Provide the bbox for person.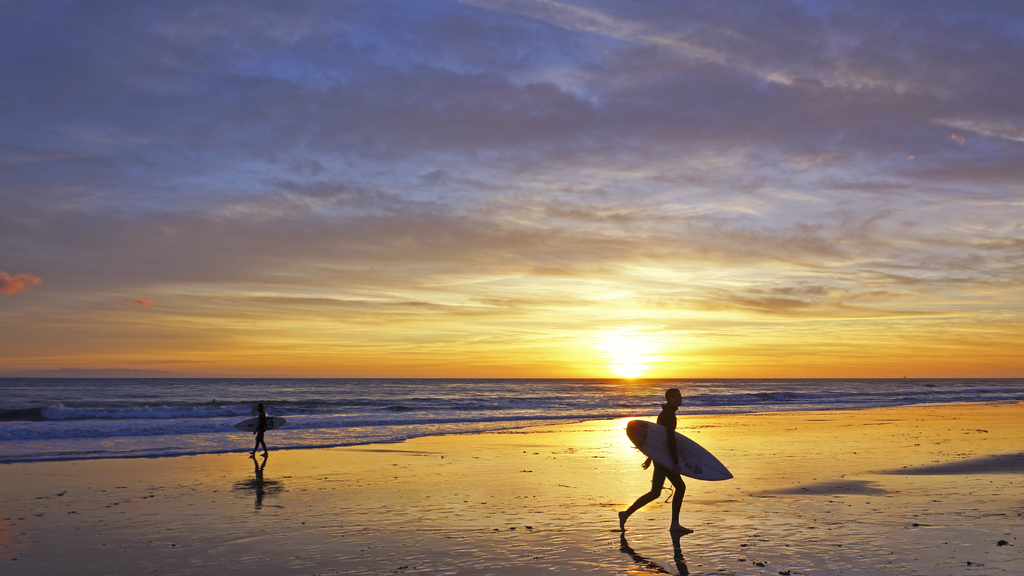
252,400,274,472.
